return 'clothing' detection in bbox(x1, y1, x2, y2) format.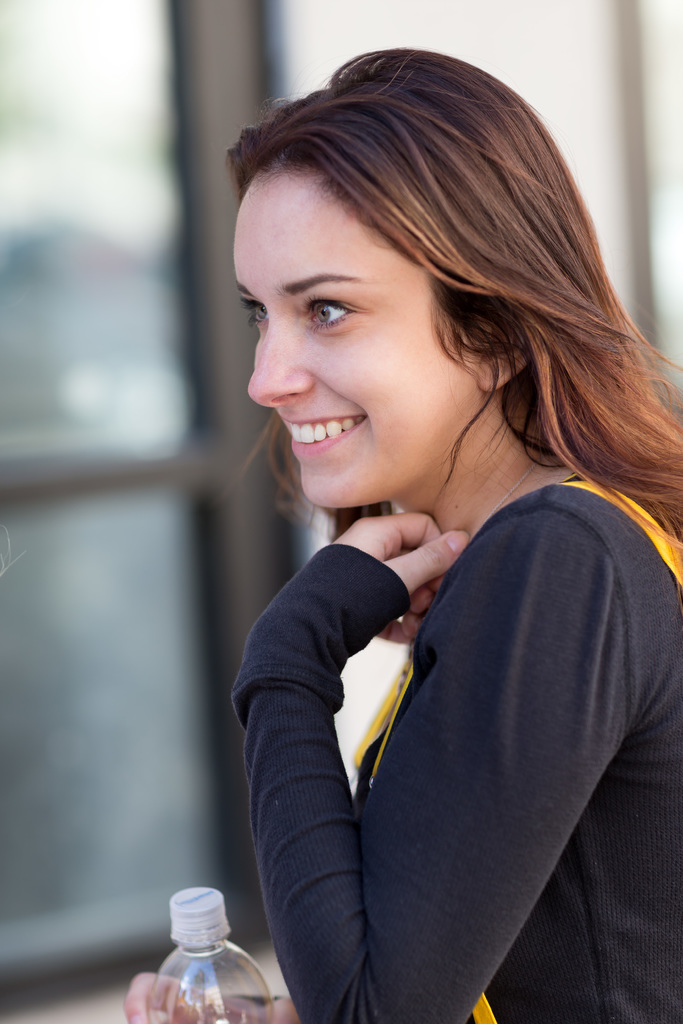
bbox(236, 471, 682, 1023).
